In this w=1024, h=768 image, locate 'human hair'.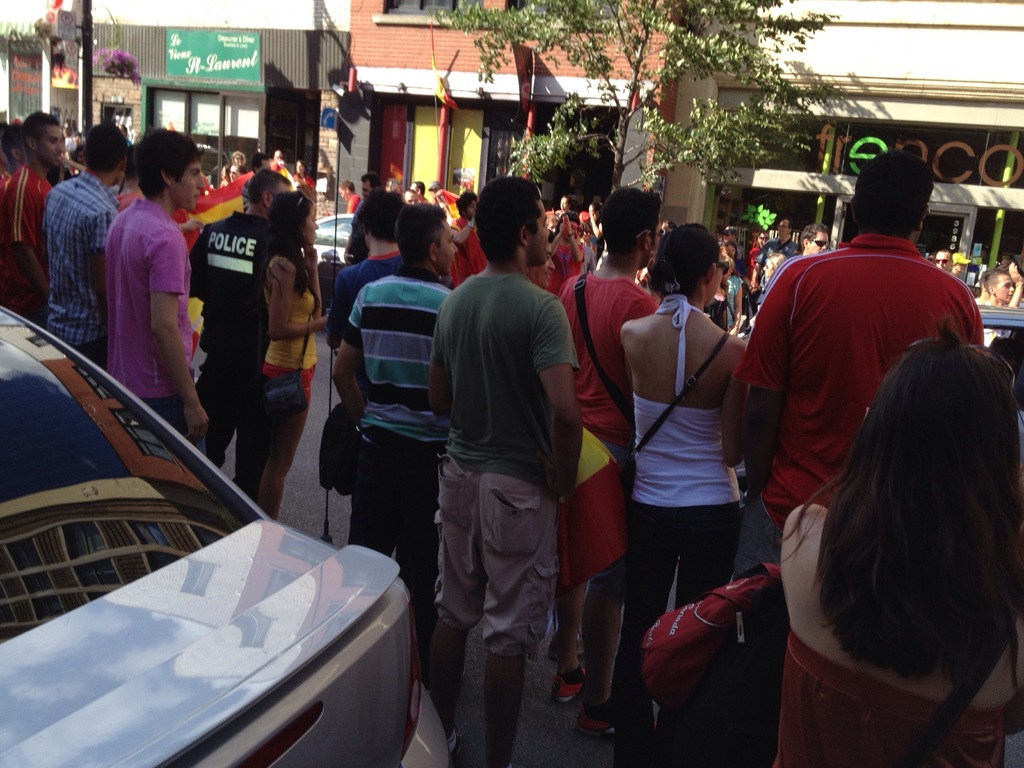
Bounding box: [360, 172, 380, 189].
